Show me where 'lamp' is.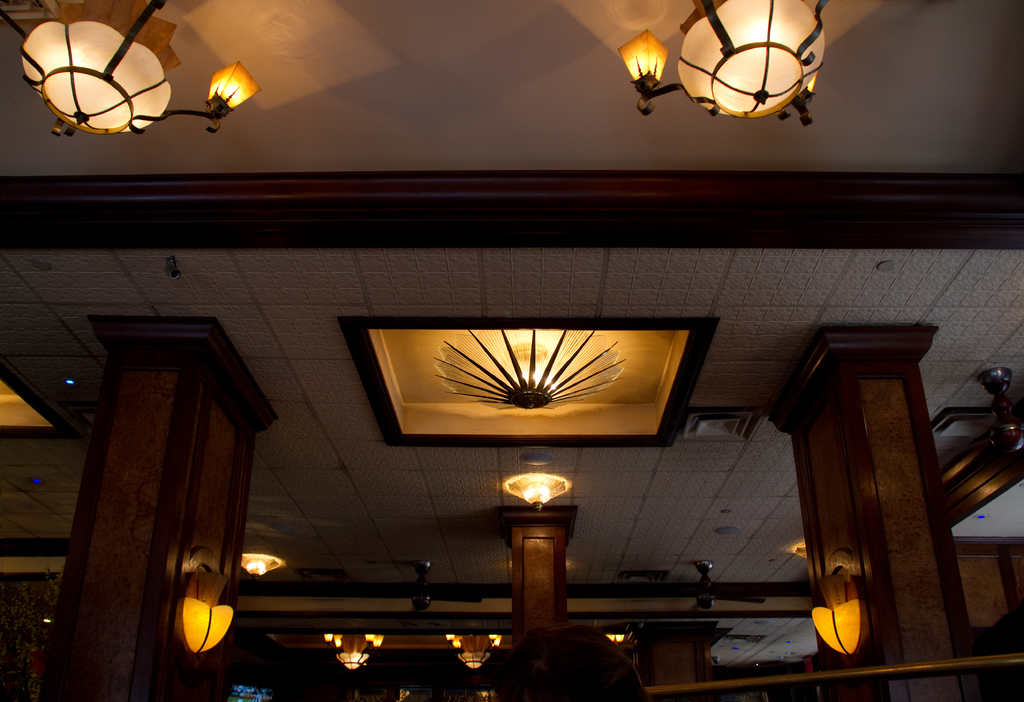
'lamp' is at detection(601, 630, 628, 648).
